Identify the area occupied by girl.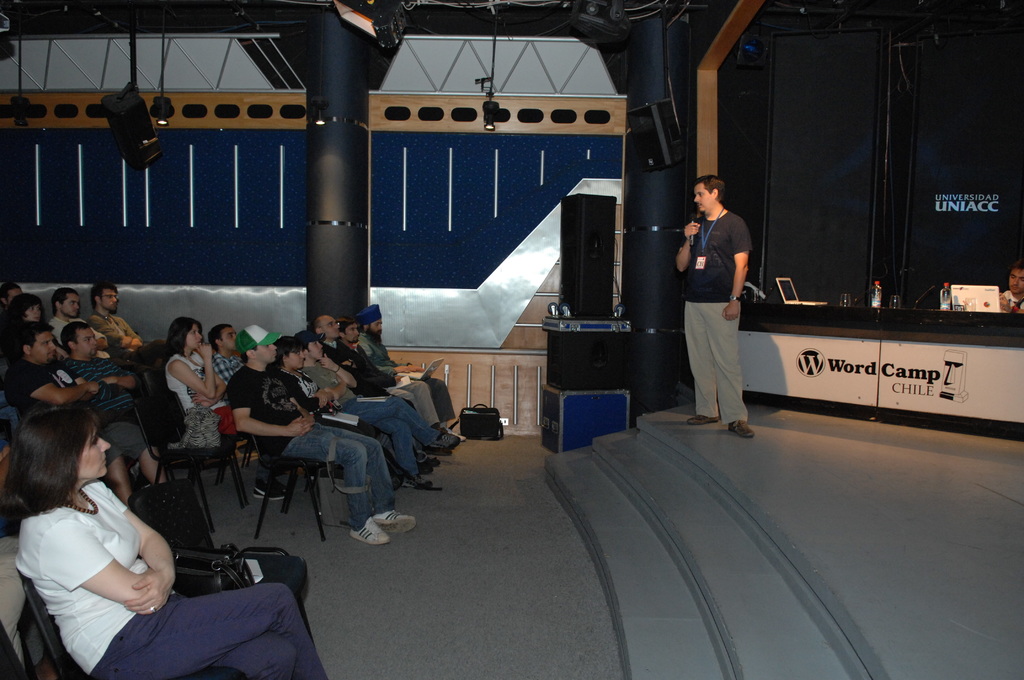
Area: crop(0, 407, 330, 679).
